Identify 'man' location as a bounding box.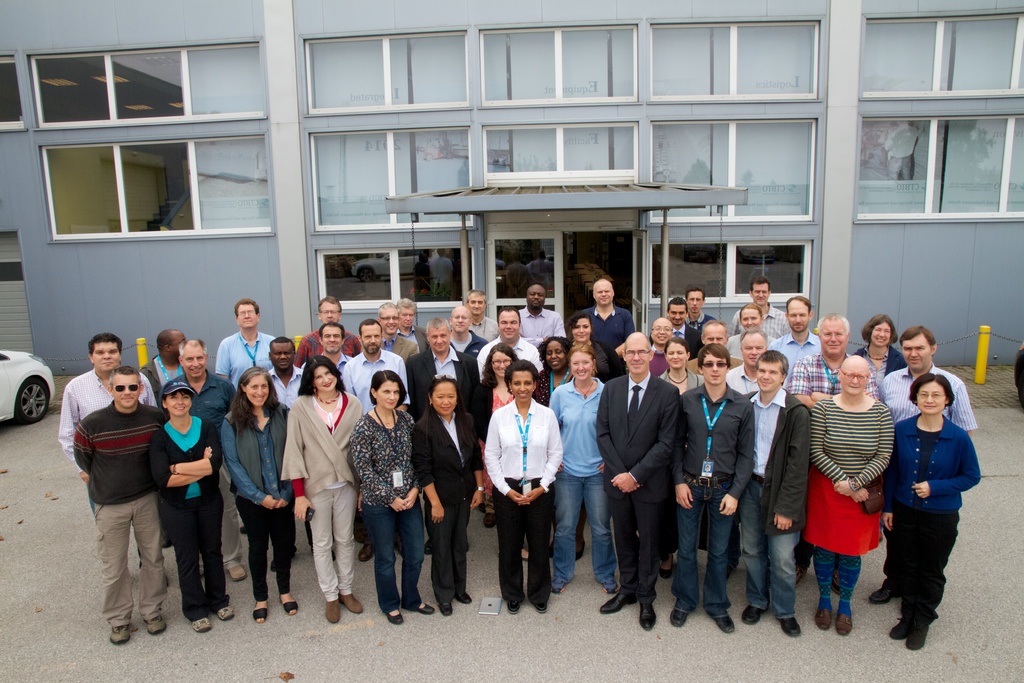
(x1=304, y1=321, x2=351, y2=367).
